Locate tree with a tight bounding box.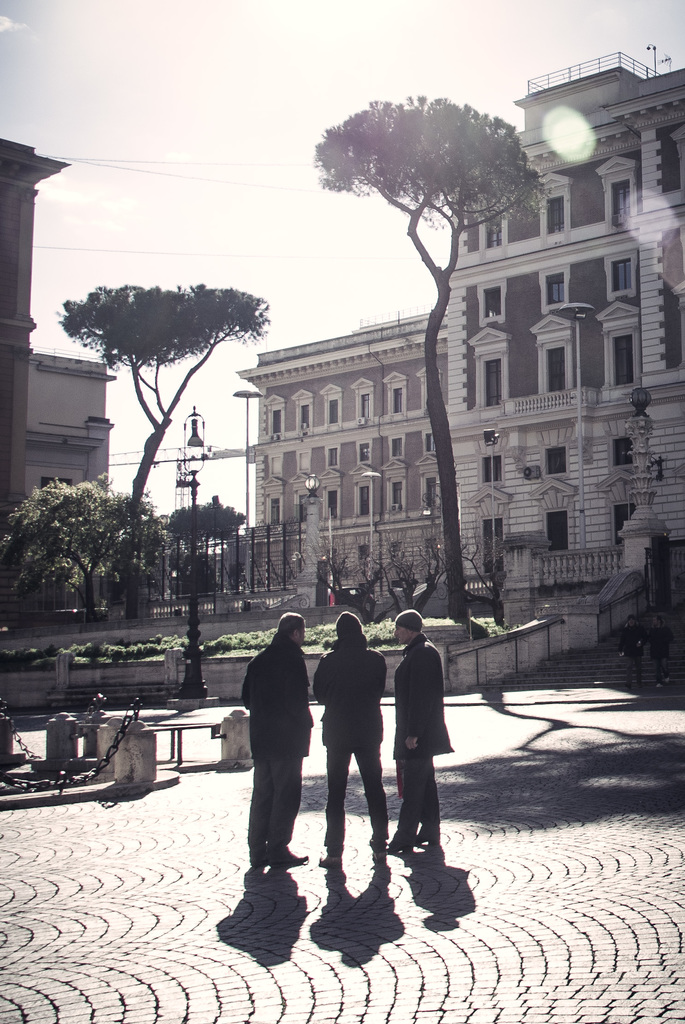
{"x1": 6, "y1": 481, "x2": 159, "y2": 610}.
